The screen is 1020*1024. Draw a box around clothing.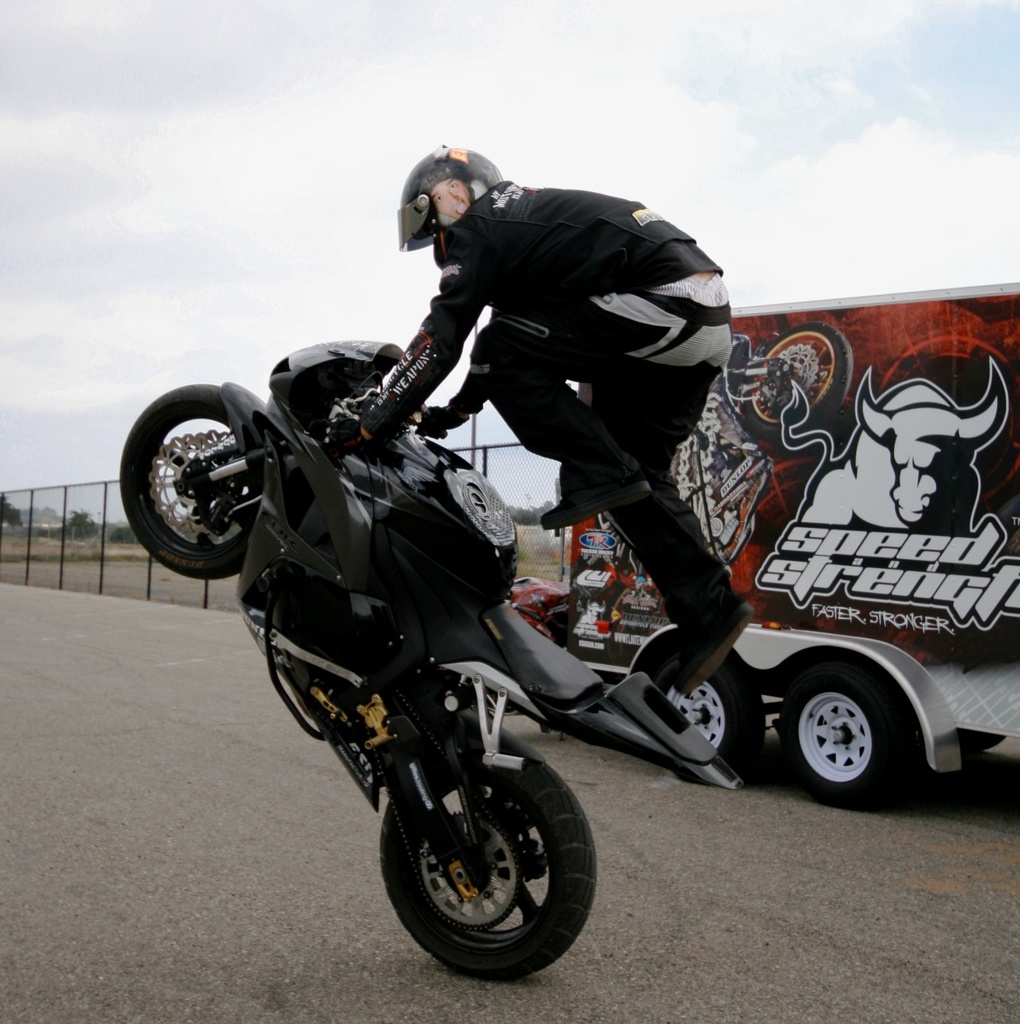
crop(355, 169, 735, 624).
